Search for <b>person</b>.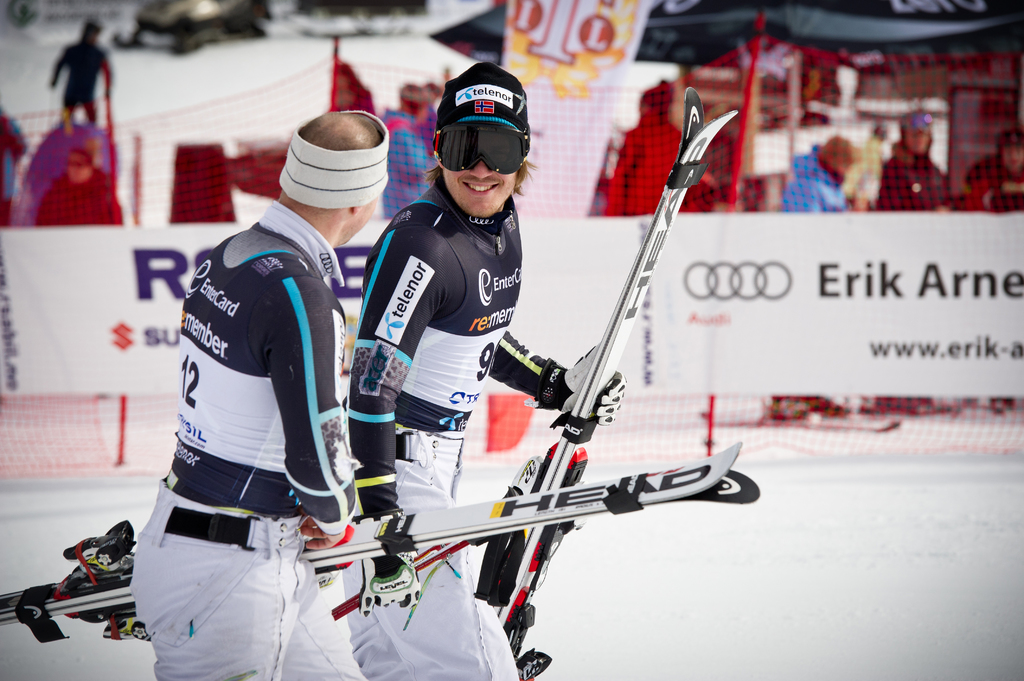
Found at Rect(868, 108, 956, 417).
